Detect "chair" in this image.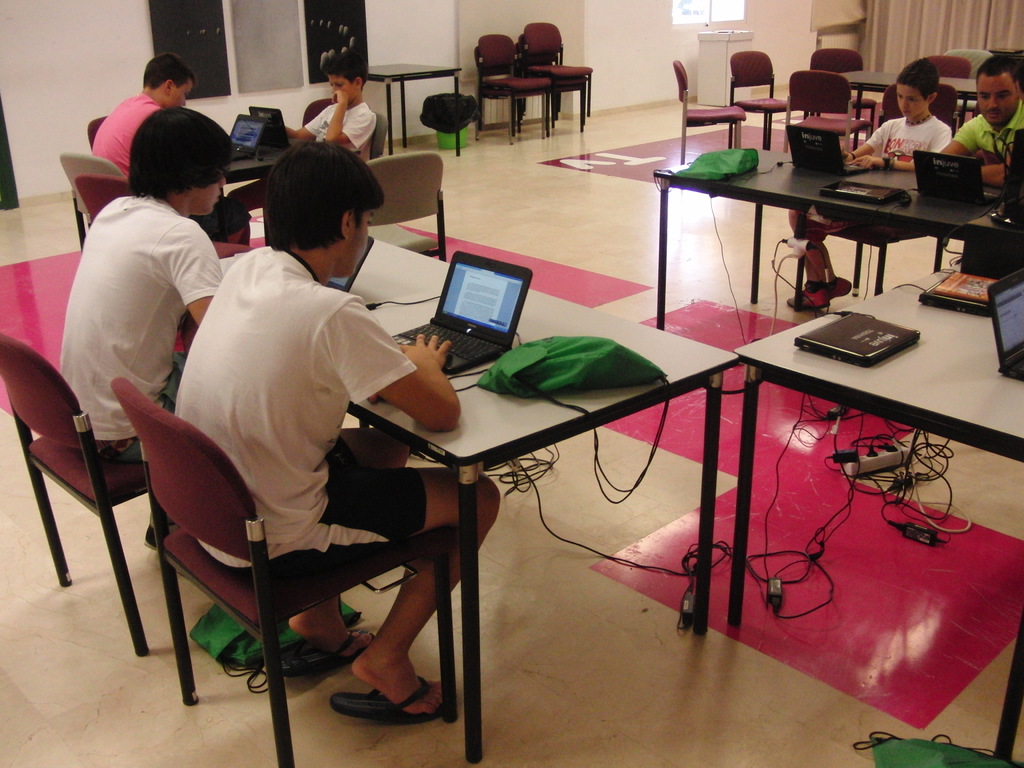
Detection: region(670, 61, 743, 166).
